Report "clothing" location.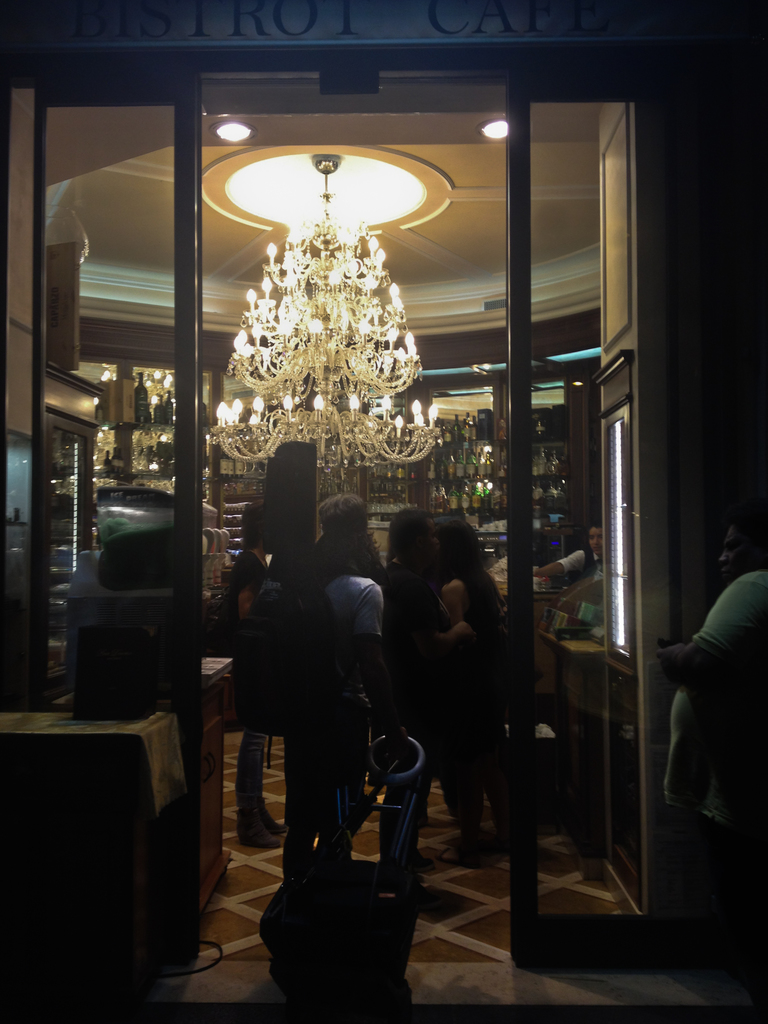
Report: BBox(431, 573, 511, 834).
